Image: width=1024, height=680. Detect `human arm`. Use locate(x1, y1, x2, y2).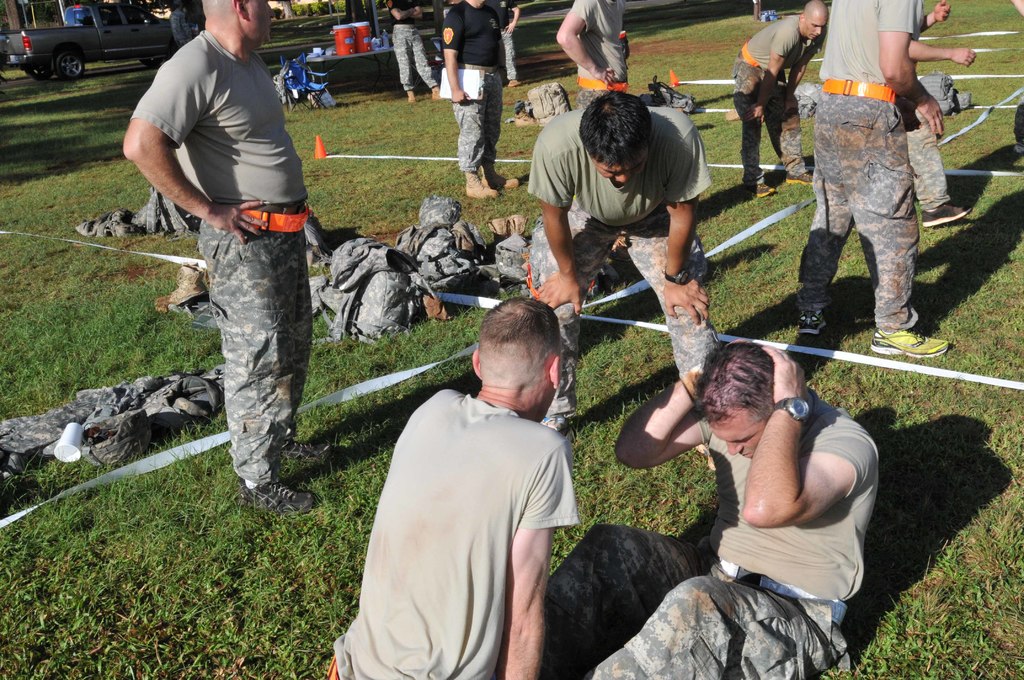
locate(437, 8, 478, 108).
